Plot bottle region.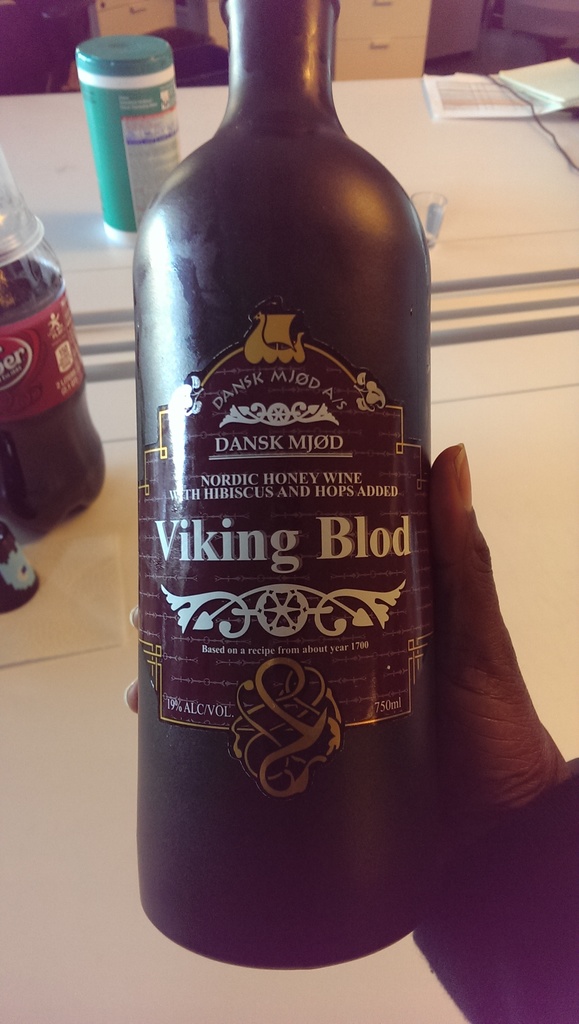
Plotted at {"x1": 97, "y1": 9, "x2": 457, "y2": 1008}.
